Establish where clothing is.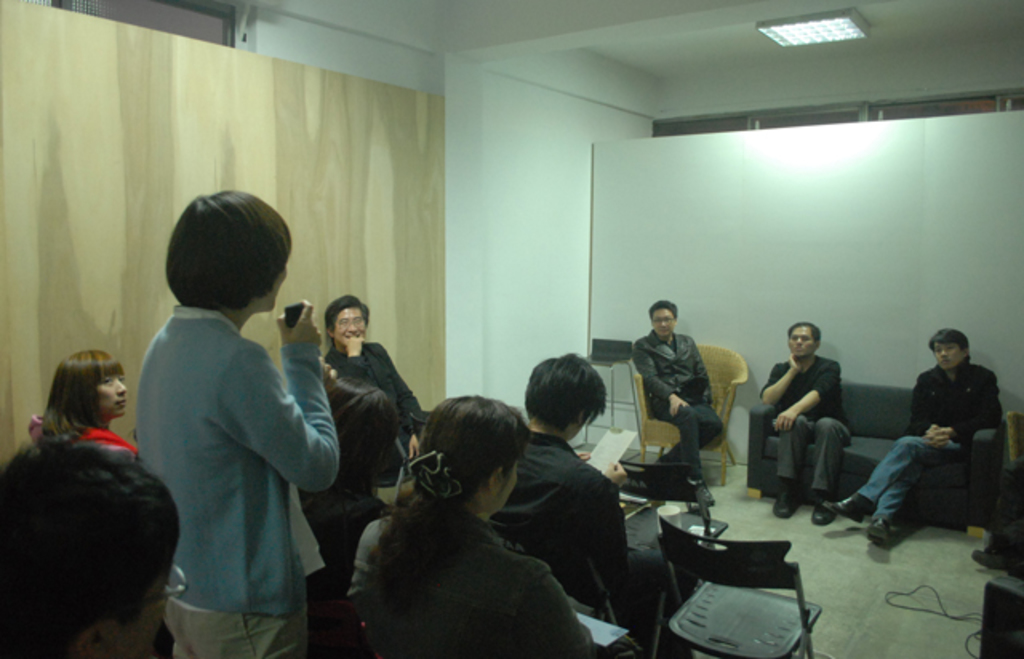
Established at left=858, top=366, right=1006, bottom=523.
